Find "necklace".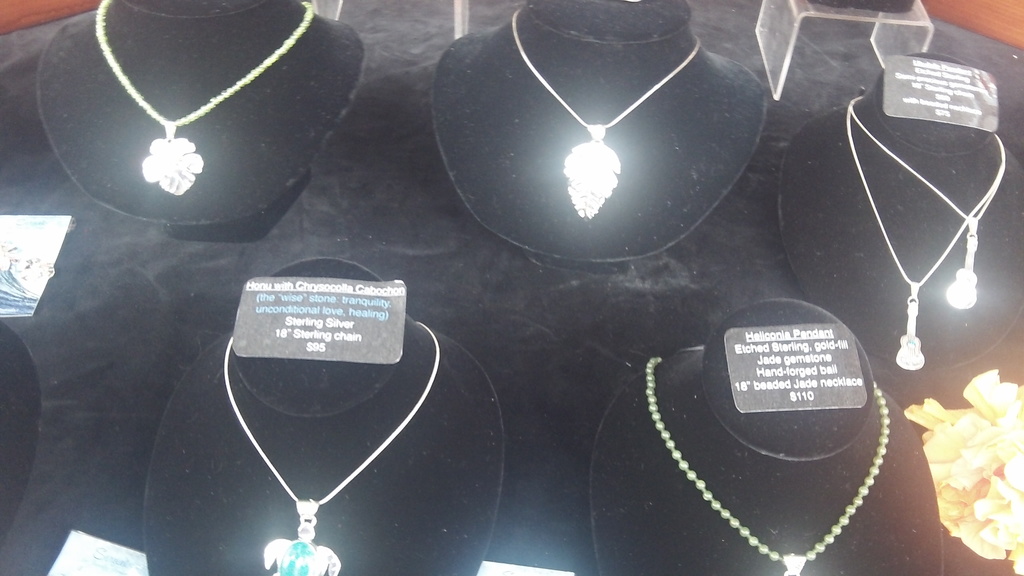
x1=511 y1=7 x2=703 y2=224.
